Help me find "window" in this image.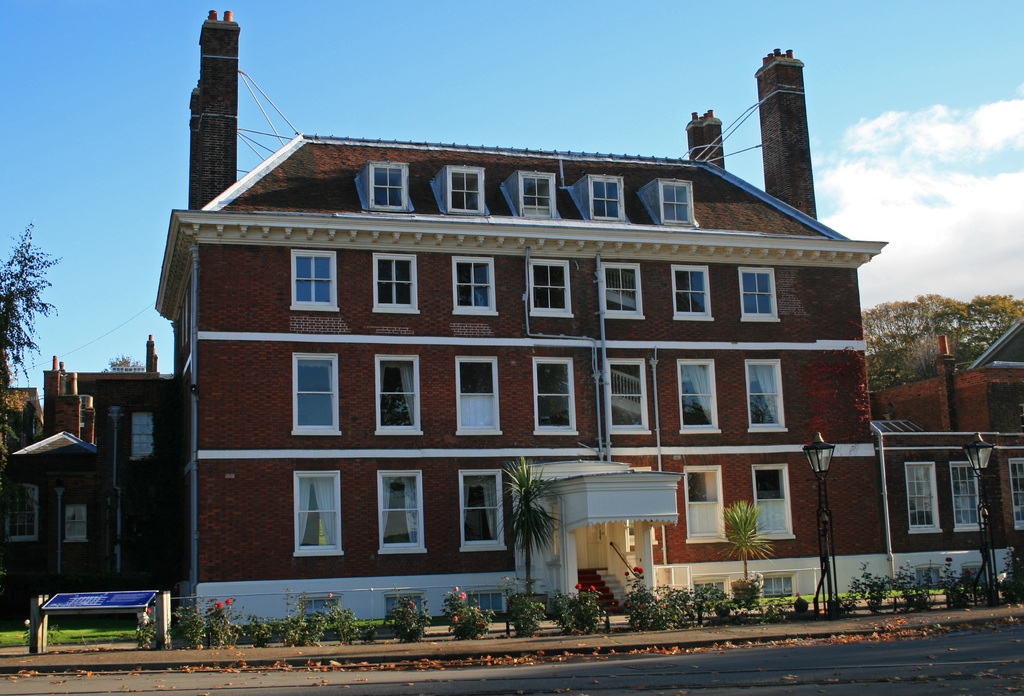
Found it: detection(462, 468, 506, 557).
